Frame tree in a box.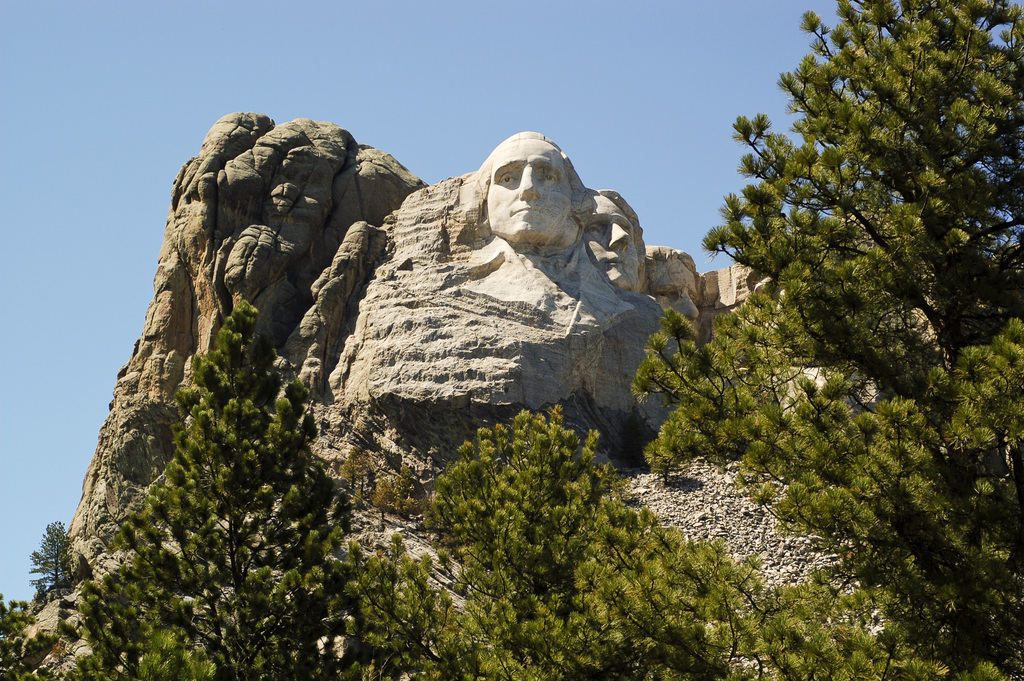
box(373, 405, 1011, 680).
